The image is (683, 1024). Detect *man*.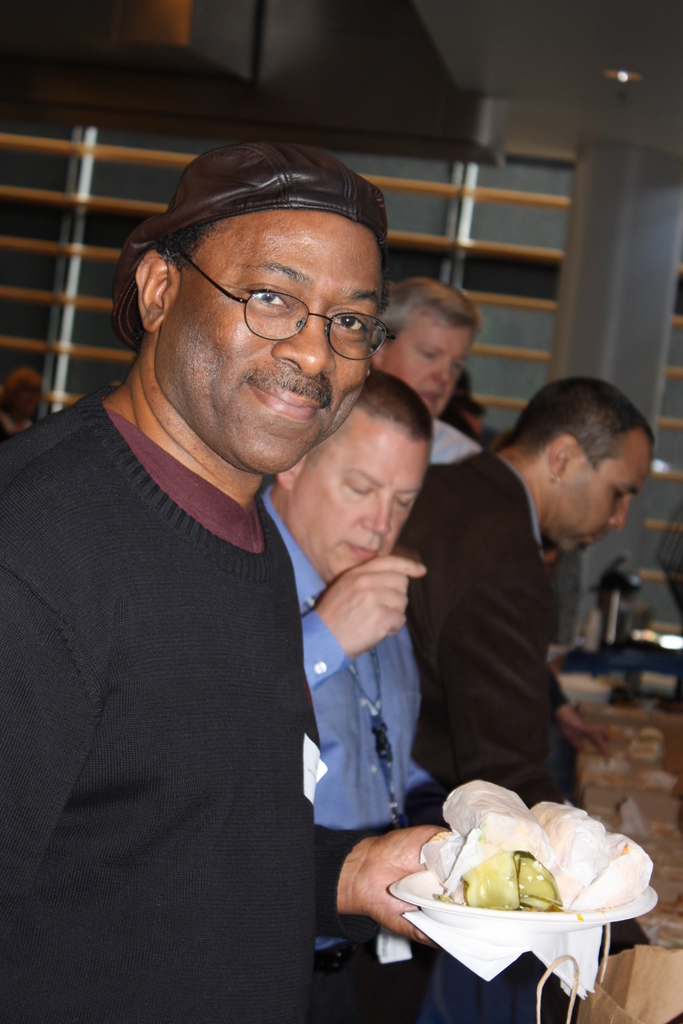
Detection: [left=401, top=388, right=660, bottom=1023].
